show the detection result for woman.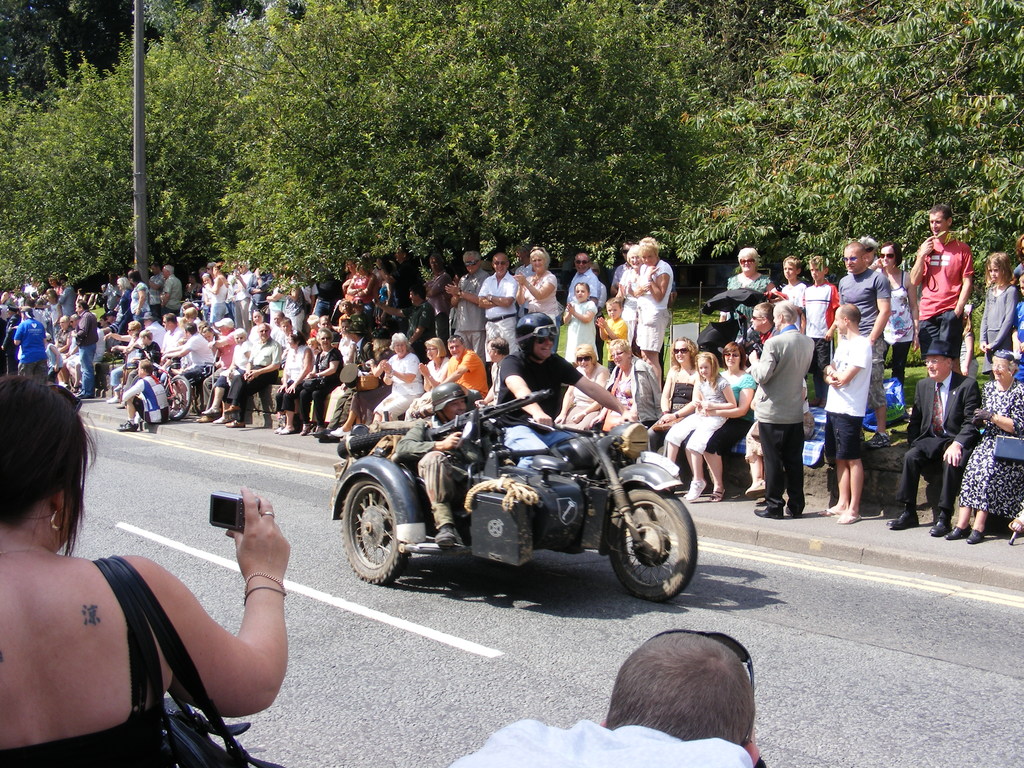
[x1=123, y1=268, x2=152, y2=329].
